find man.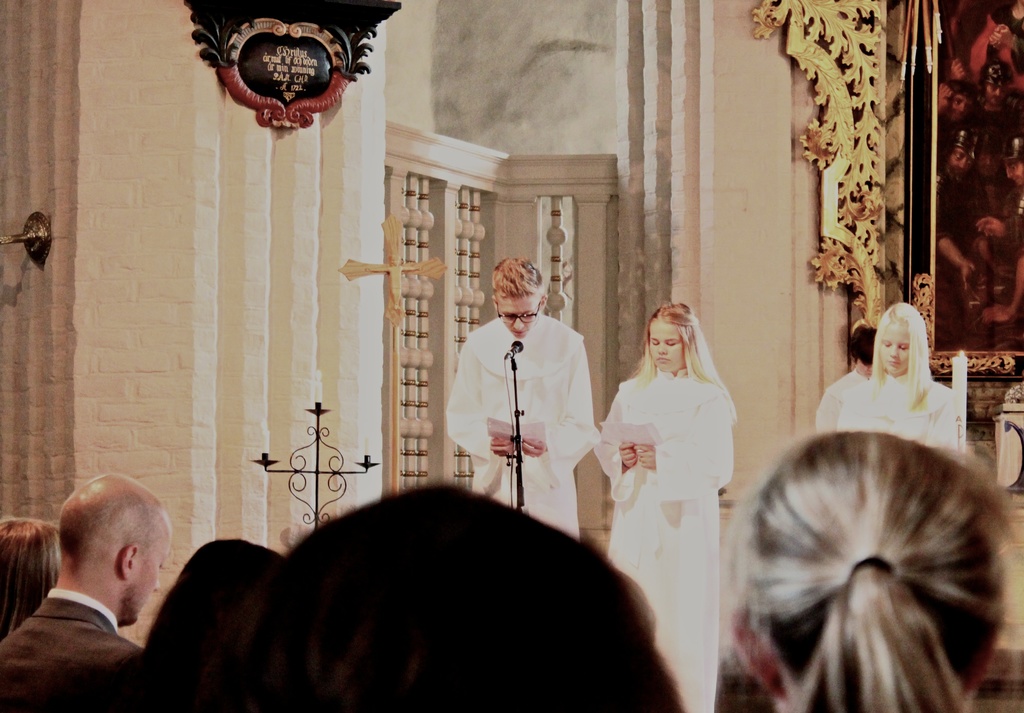
(0, 471, 237, 712).
